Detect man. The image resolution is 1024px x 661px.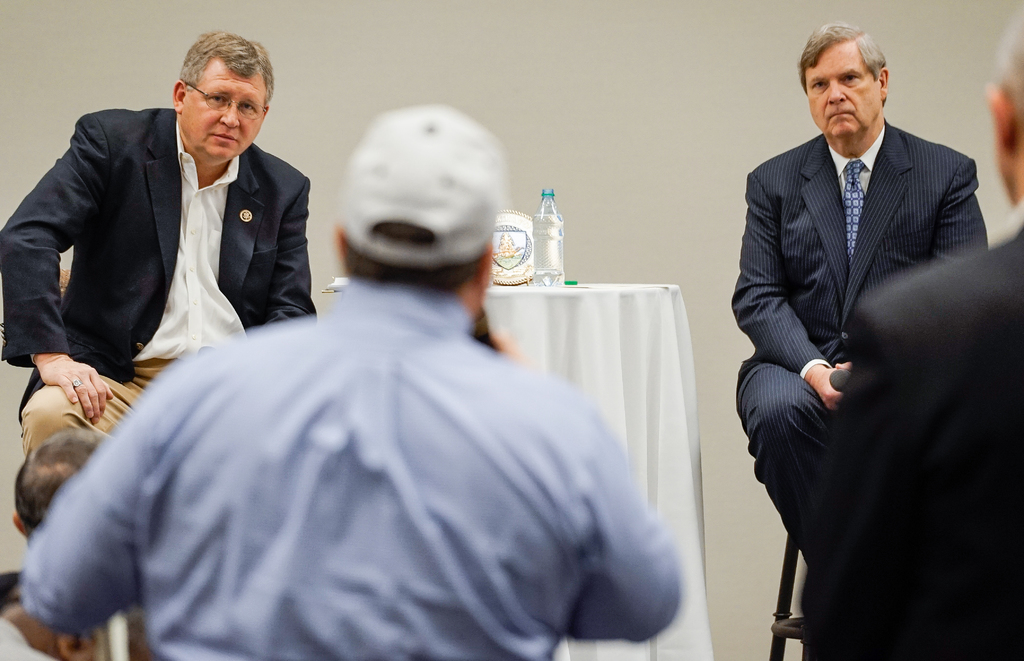
{"x1": 25, "y1": 48, "x2": 334, "y2": 407}.
